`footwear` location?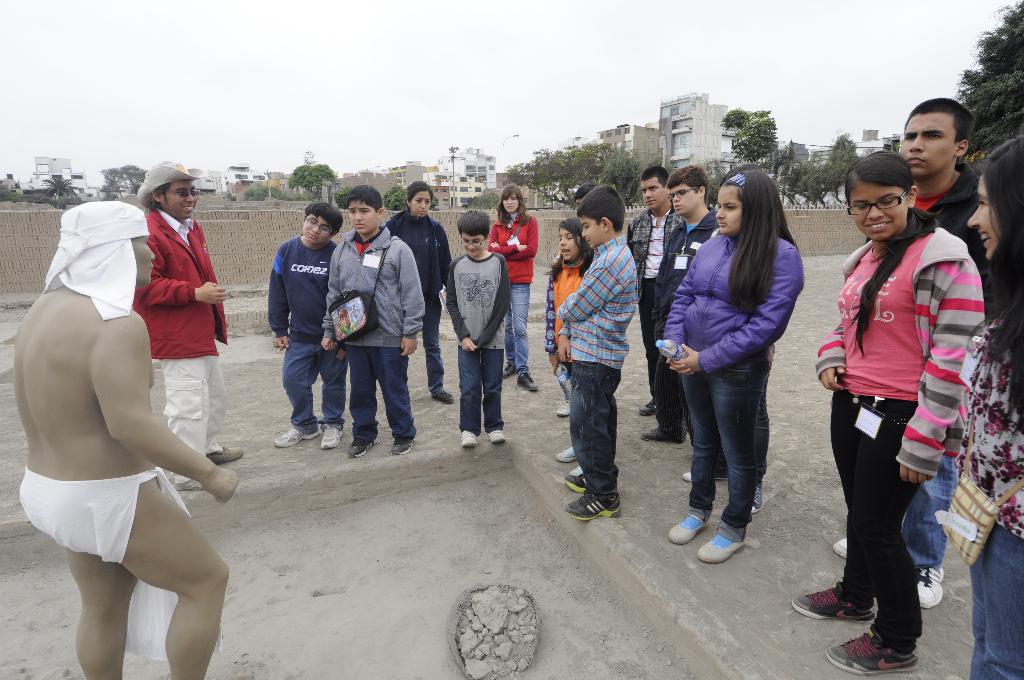
(636, 433, 669, 447)
